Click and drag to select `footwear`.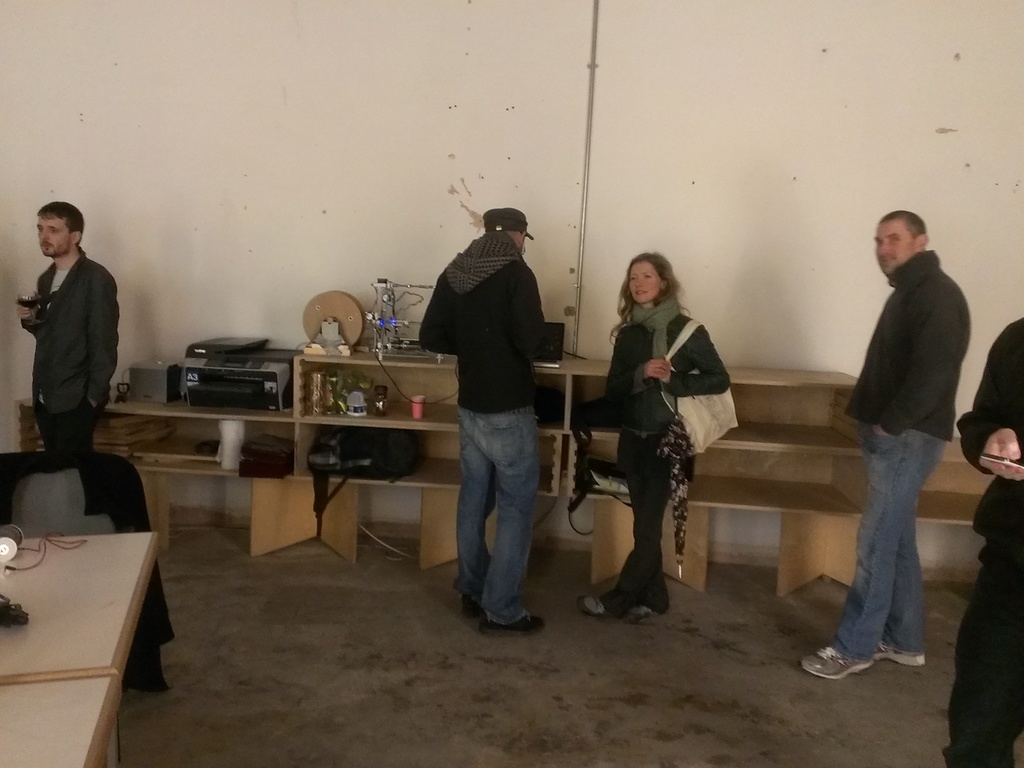
Selection: 799 643 876 685.
